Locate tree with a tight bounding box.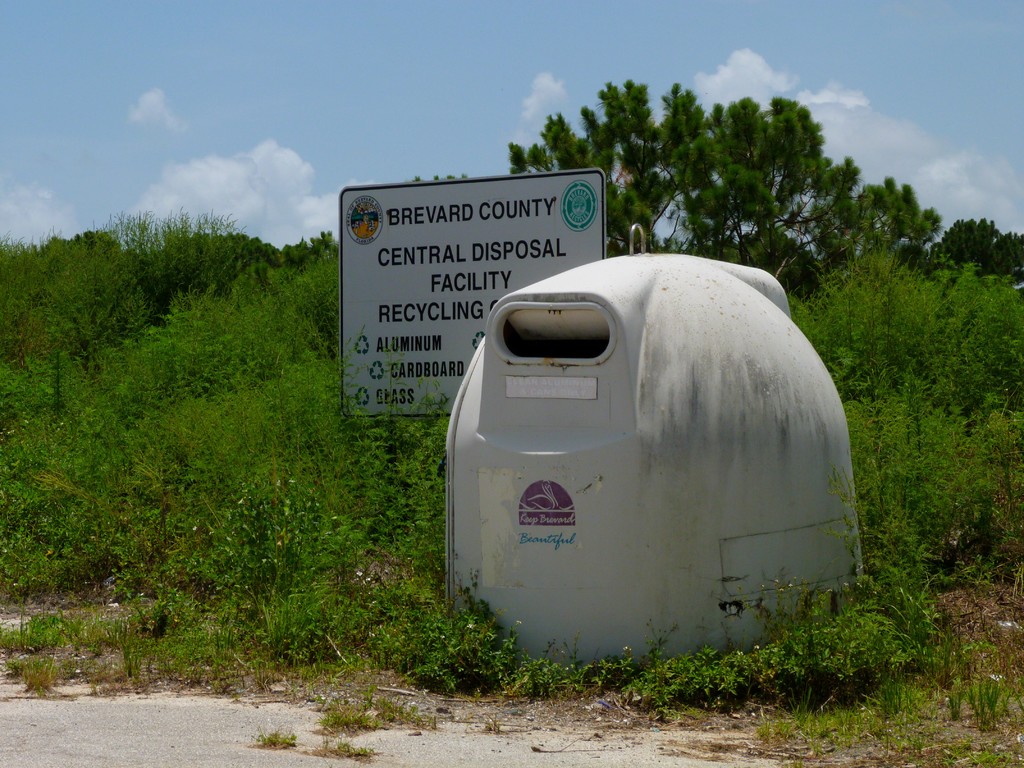
{"x1": 924, "y1": 213, "x2": 1023, "y2": 319}.
